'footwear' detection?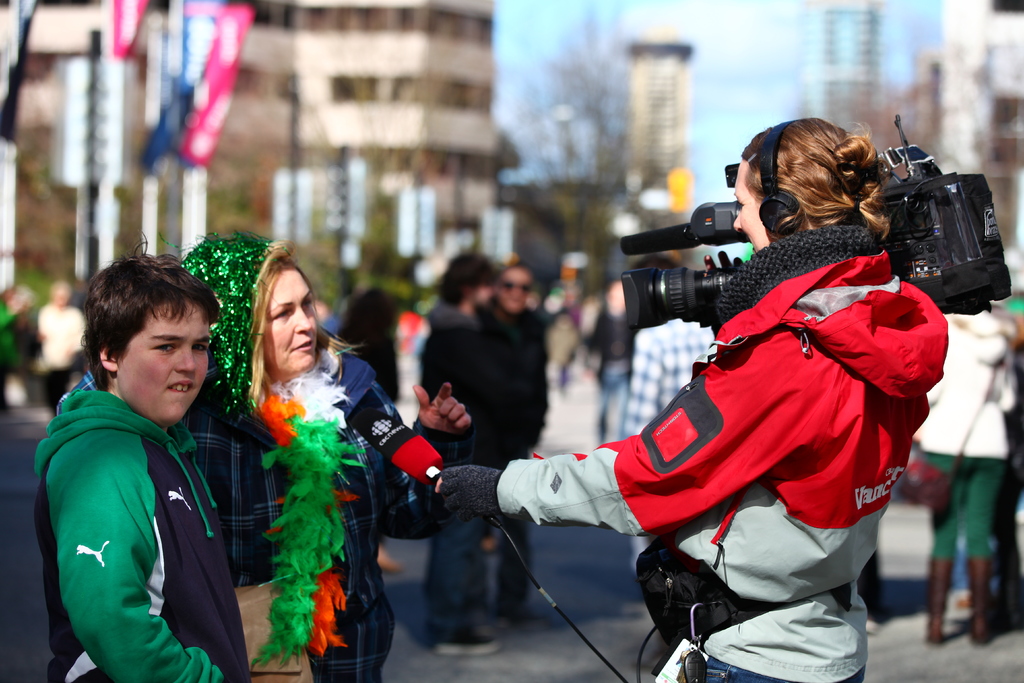
detection(508, 610, 540, 631)
